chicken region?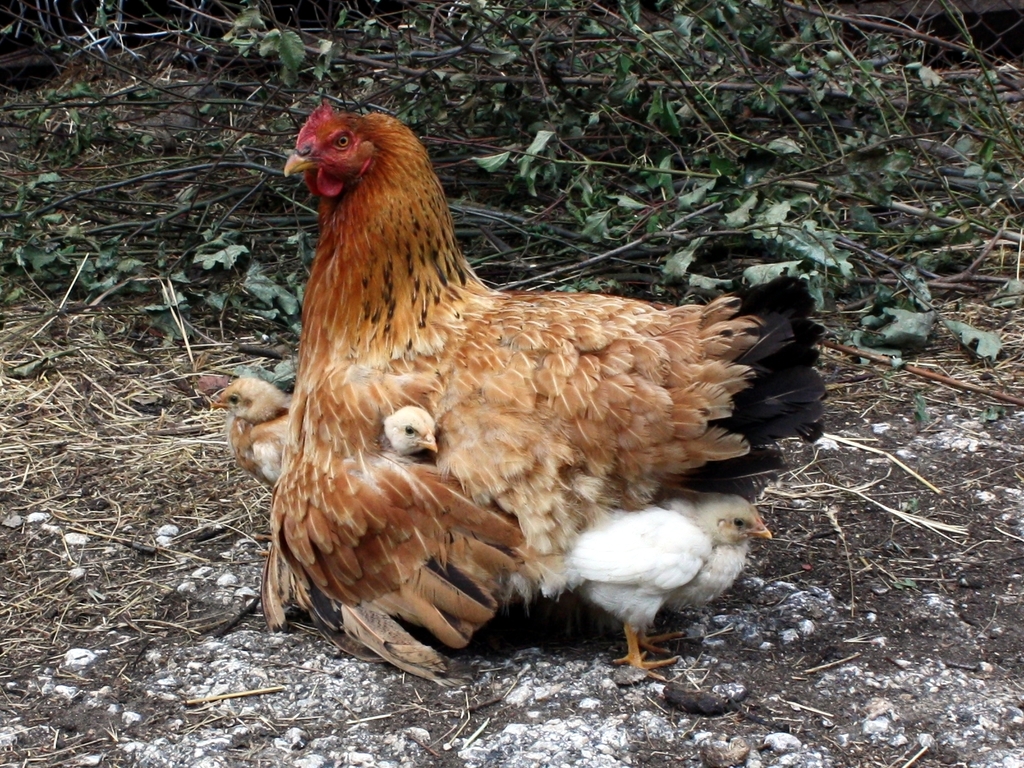
bbox(293, 102, 813, 640)
